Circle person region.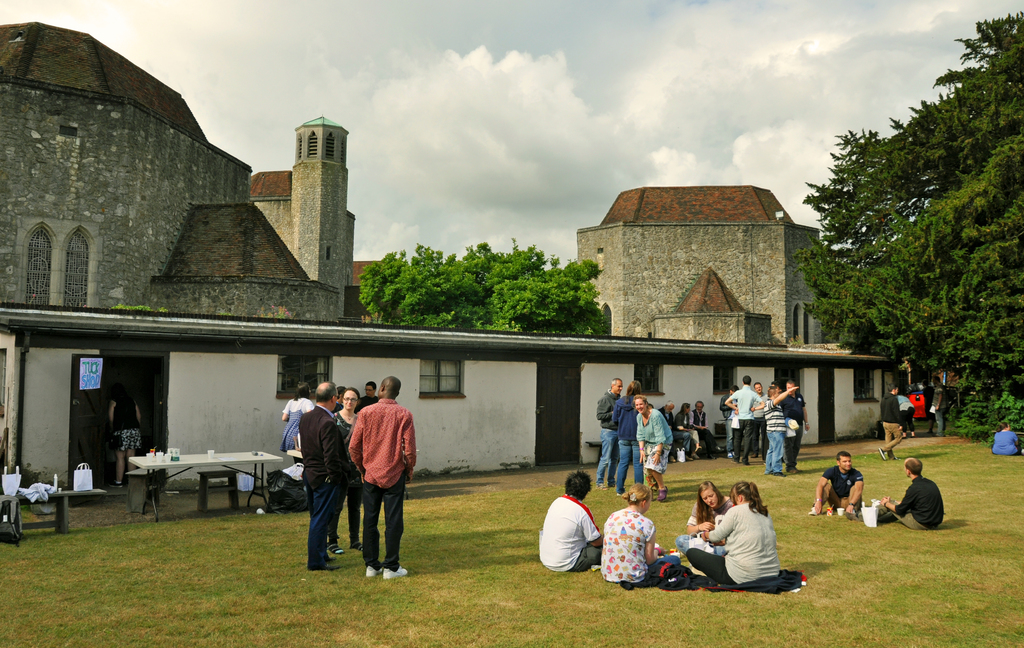
Region: 988 410 1020 457.
